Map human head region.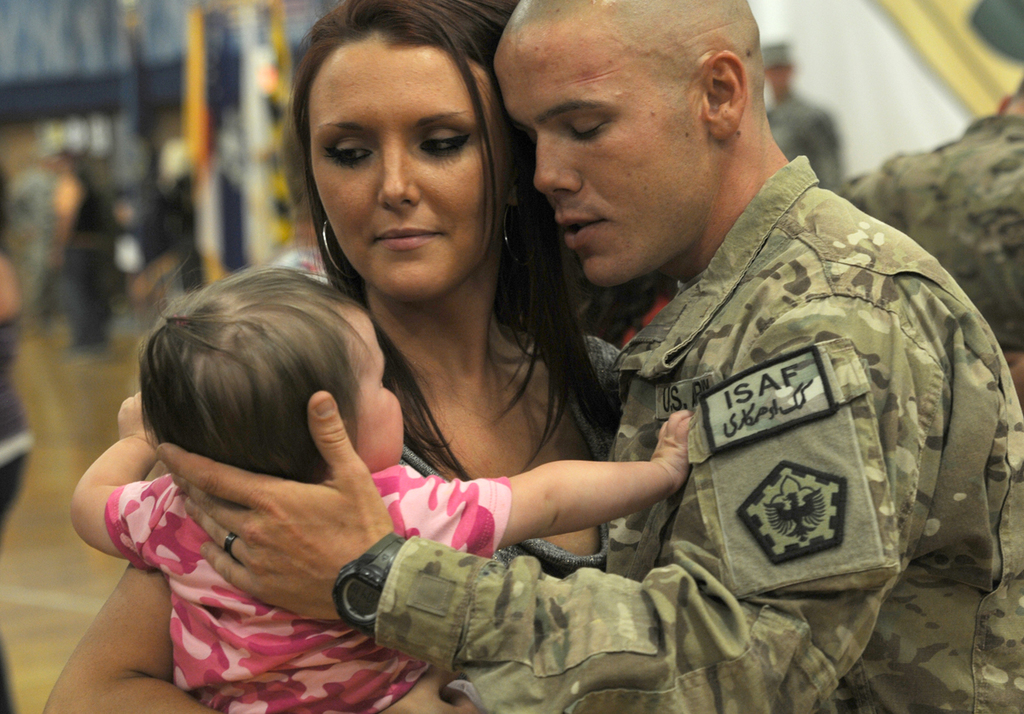
Mapped to BBox(764, 40, 794, 97).
